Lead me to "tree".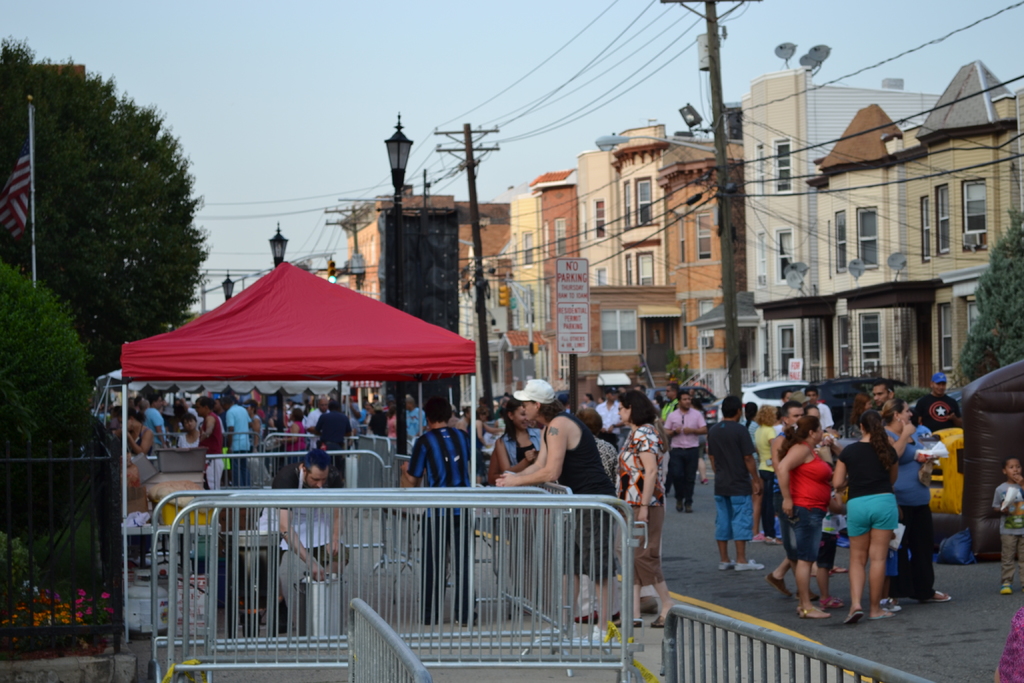
Lead to Rect(0, 29, 206, 384).
